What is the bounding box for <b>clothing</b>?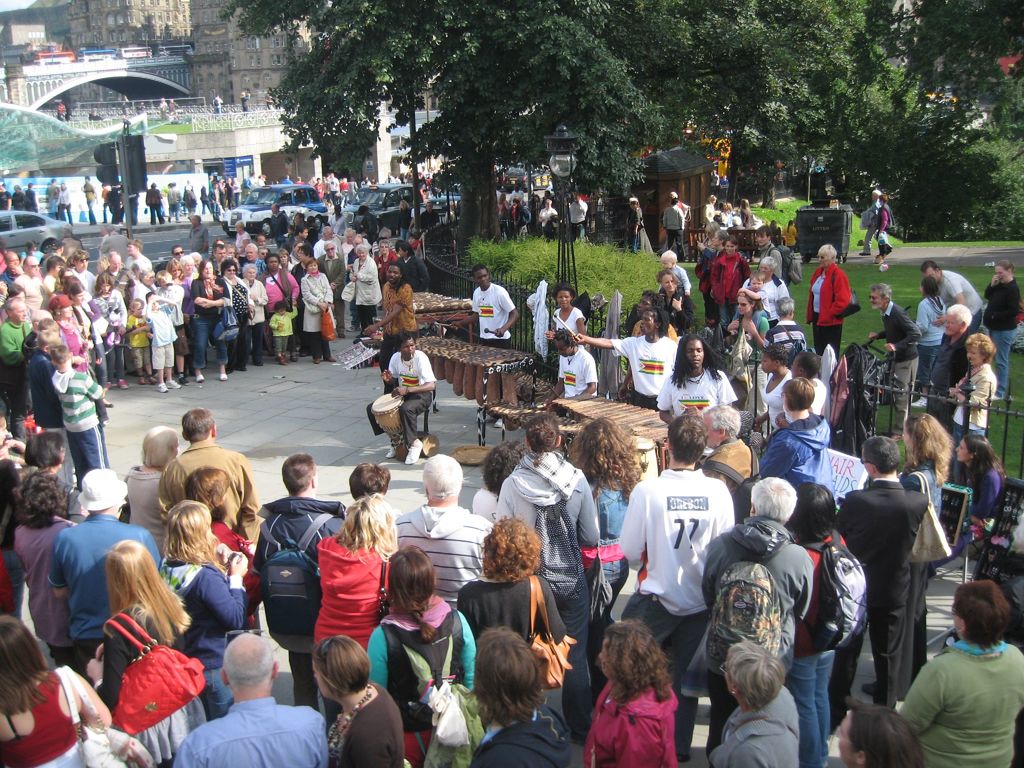
x1=125, y1=467, x2=169, y2=556.
